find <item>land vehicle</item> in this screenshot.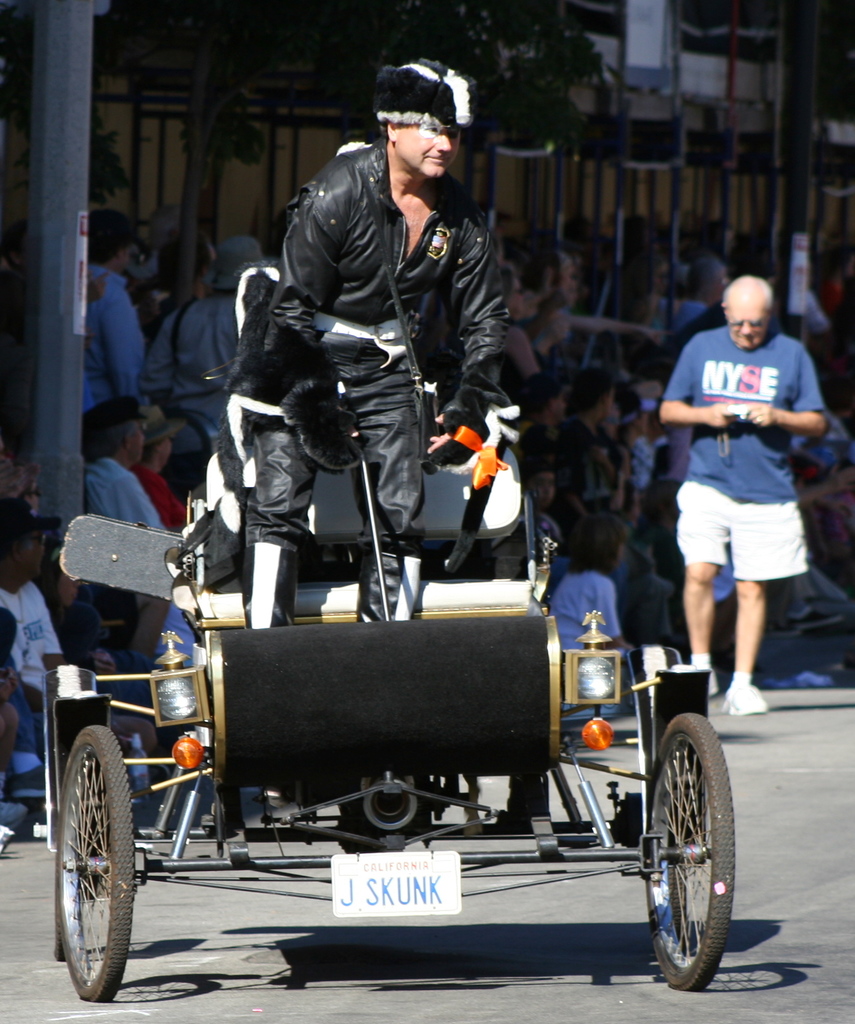
The bounding box for <item>land vehicle</item> is <box>47,390,770,1005</box>.
